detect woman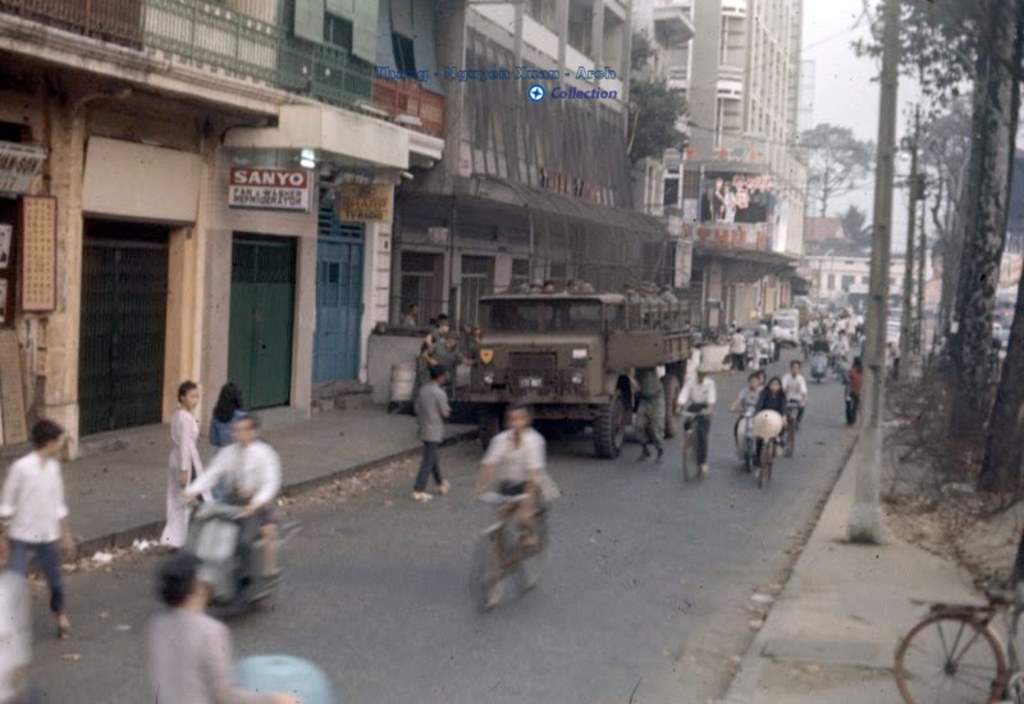
{"x1": 157, "y1": 381, "x2": 215, "y2": 548}
